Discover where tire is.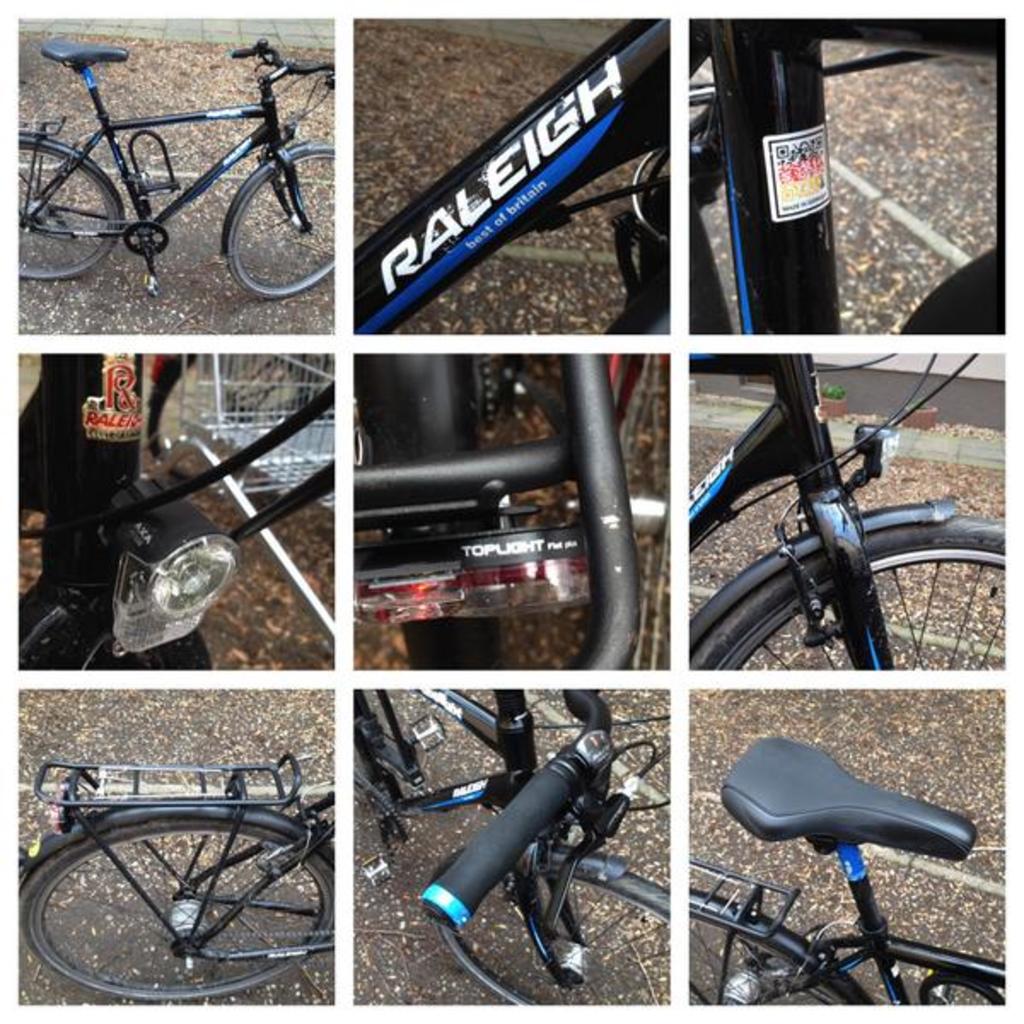
Discovered at l=222, t=148, r=335, b=299.
